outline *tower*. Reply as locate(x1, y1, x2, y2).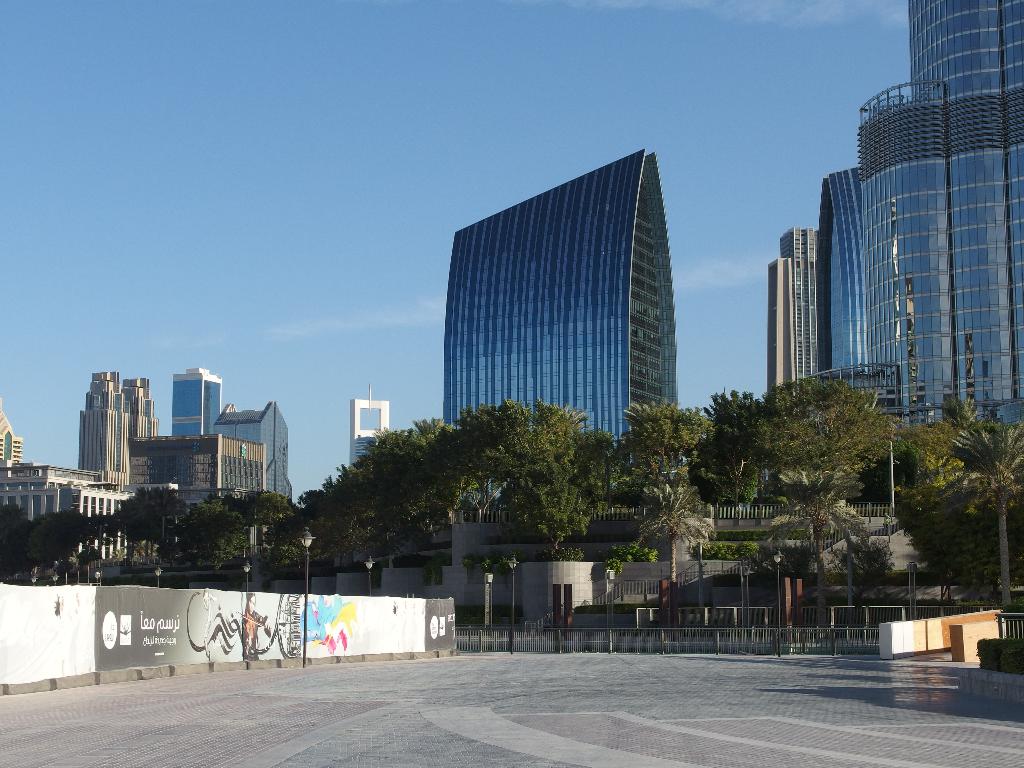
locate(175, 368, 223, 429).
